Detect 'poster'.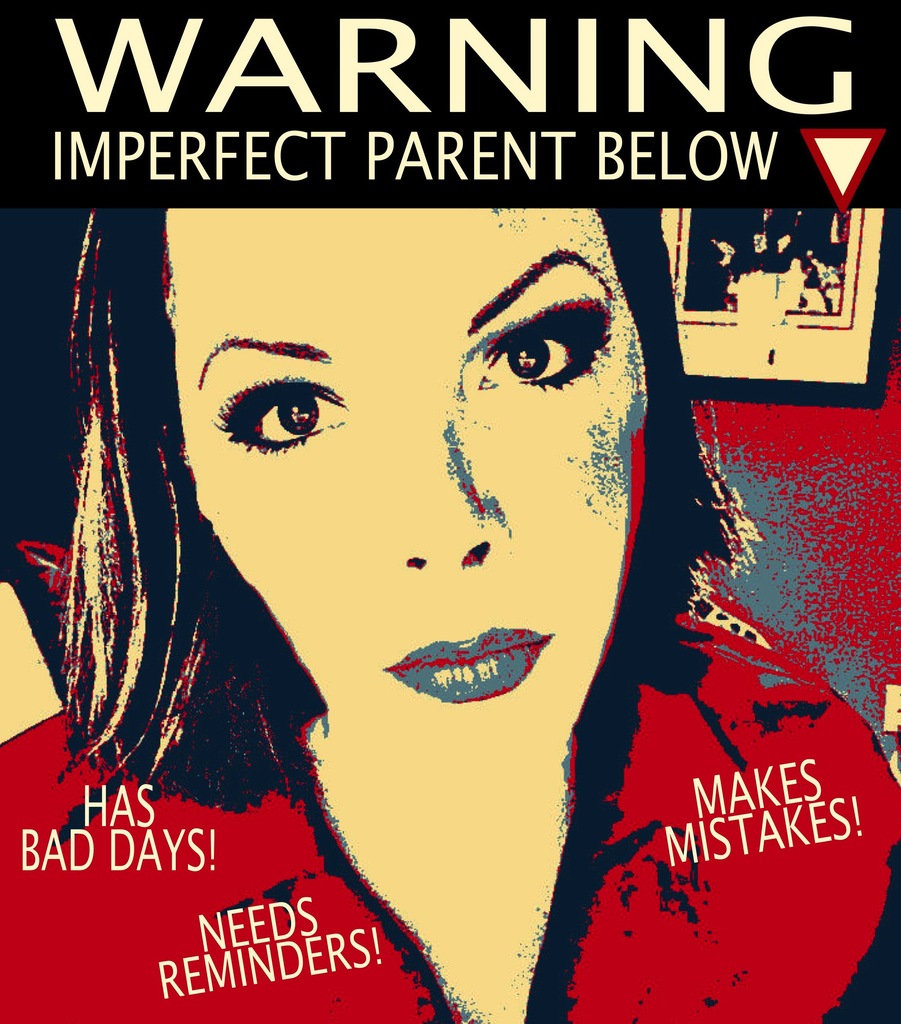
Detected at box(0, 0, 900, 1020).
